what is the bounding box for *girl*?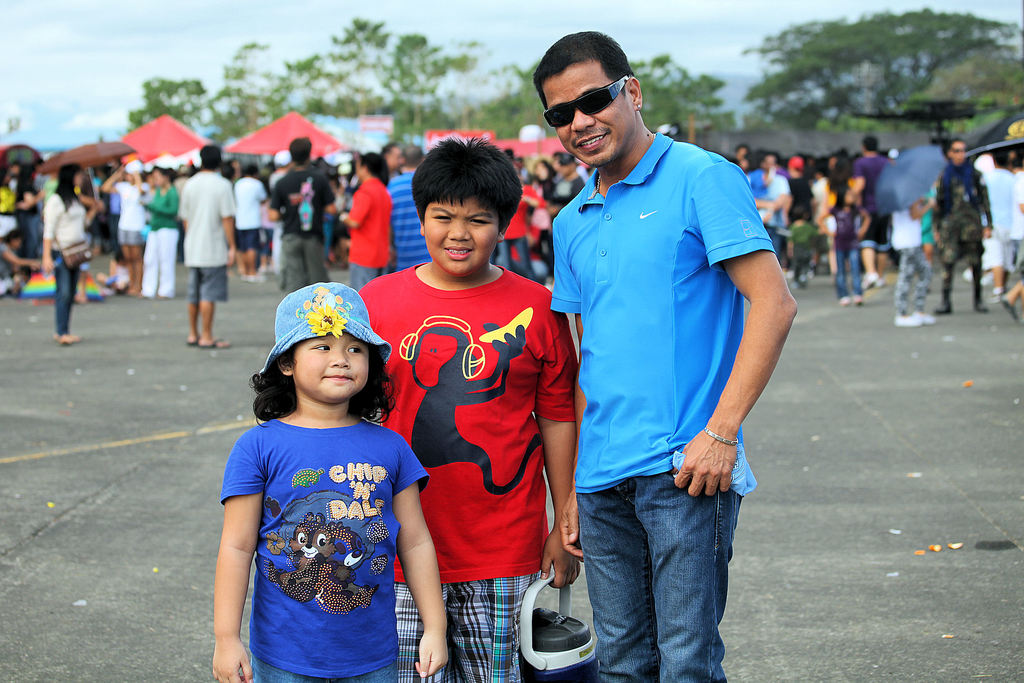
left=210, top=283, right=449, bottom=682.
